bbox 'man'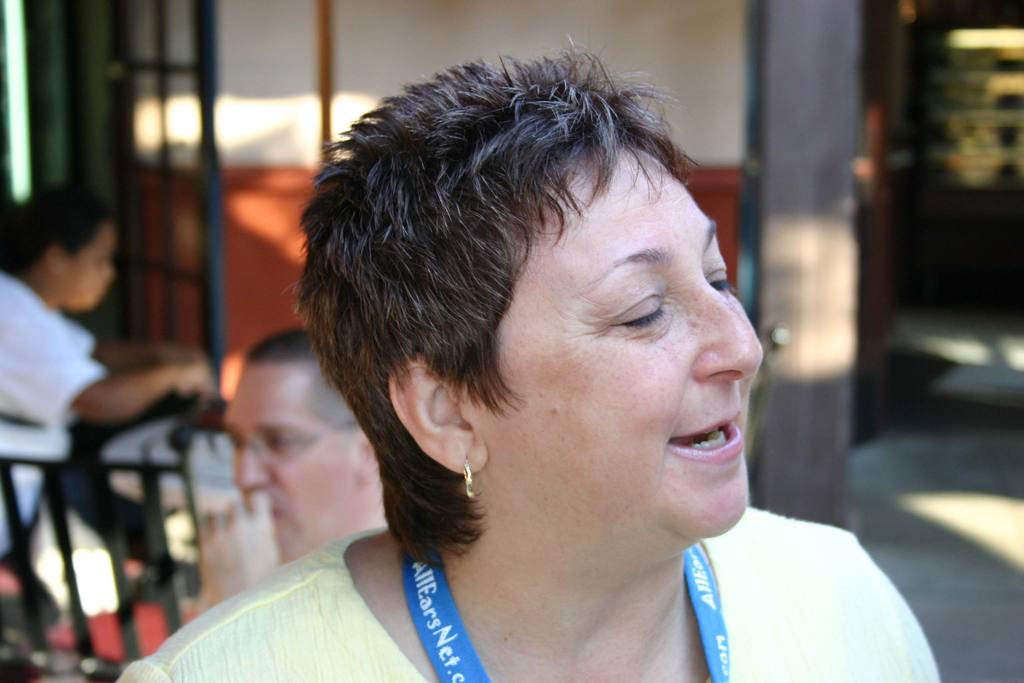
bbox(200, 328, 420, 614)
